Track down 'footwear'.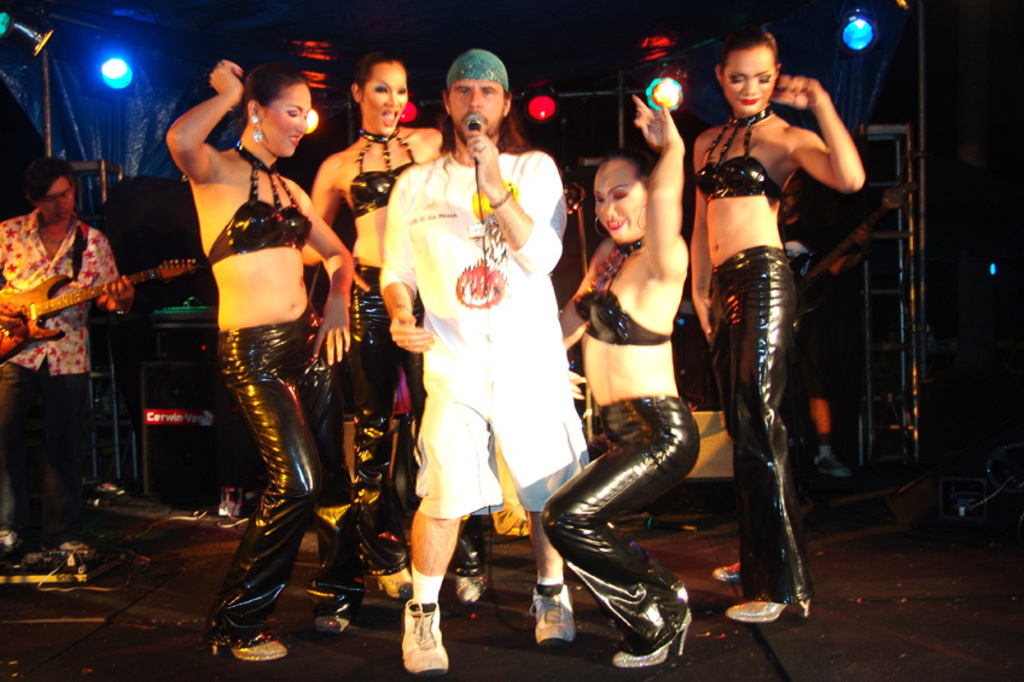
Tracked to 389,596,447,676.
